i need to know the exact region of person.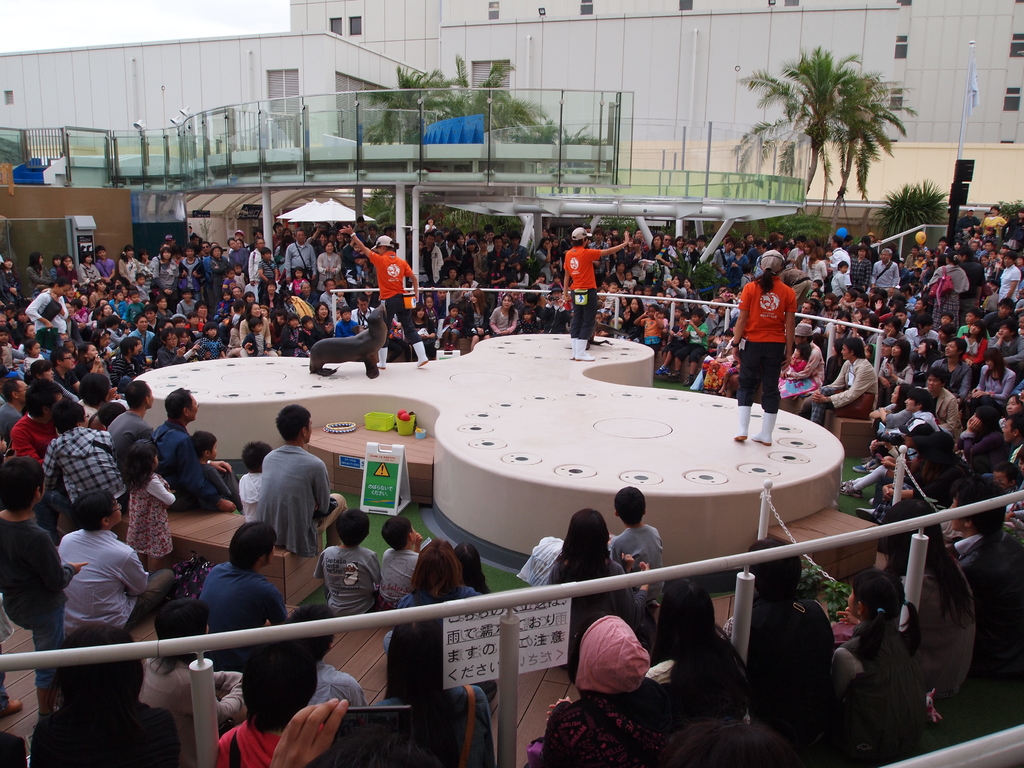
Region: {"x1": 433, "y1": 287, "x2": 447, "y2": 307}.
